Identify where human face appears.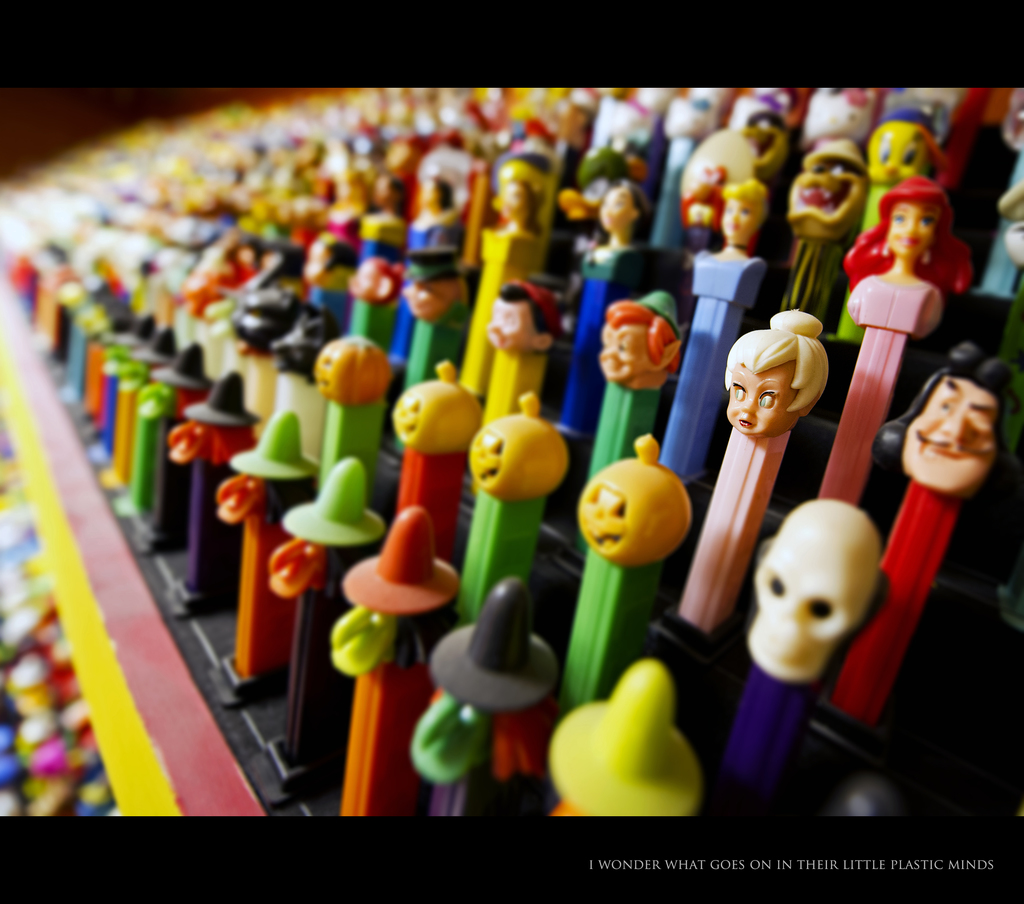
Appears at {"left": 605, "top": 190, "right": 631, "bottom": 232}.
